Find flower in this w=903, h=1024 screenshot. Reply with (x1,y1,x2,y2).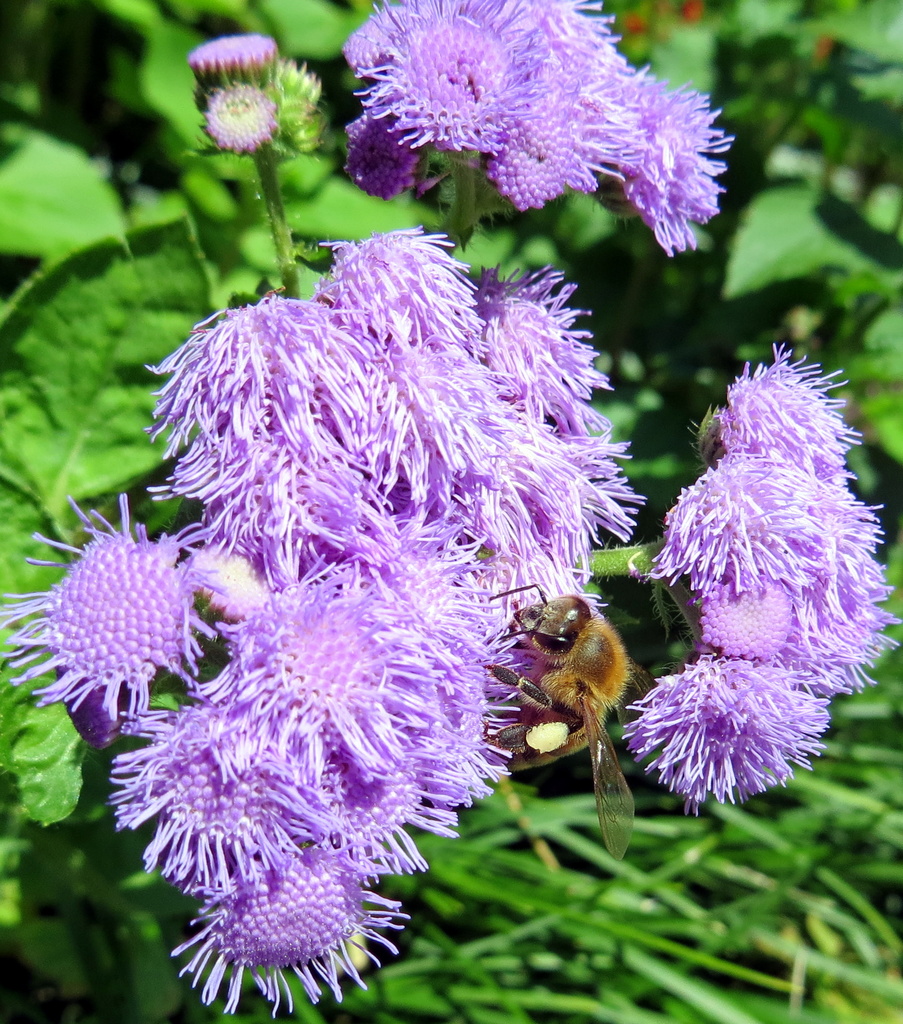
(189,31,287,99).
